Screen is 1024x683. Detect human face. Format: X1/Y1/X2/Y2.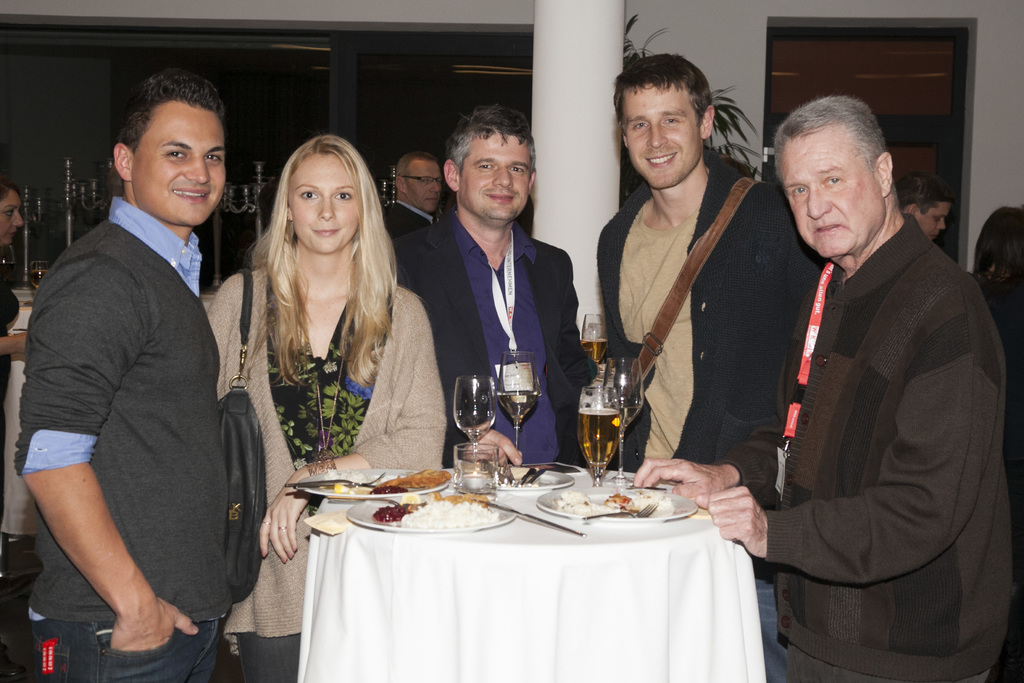
408/159/444/213.
